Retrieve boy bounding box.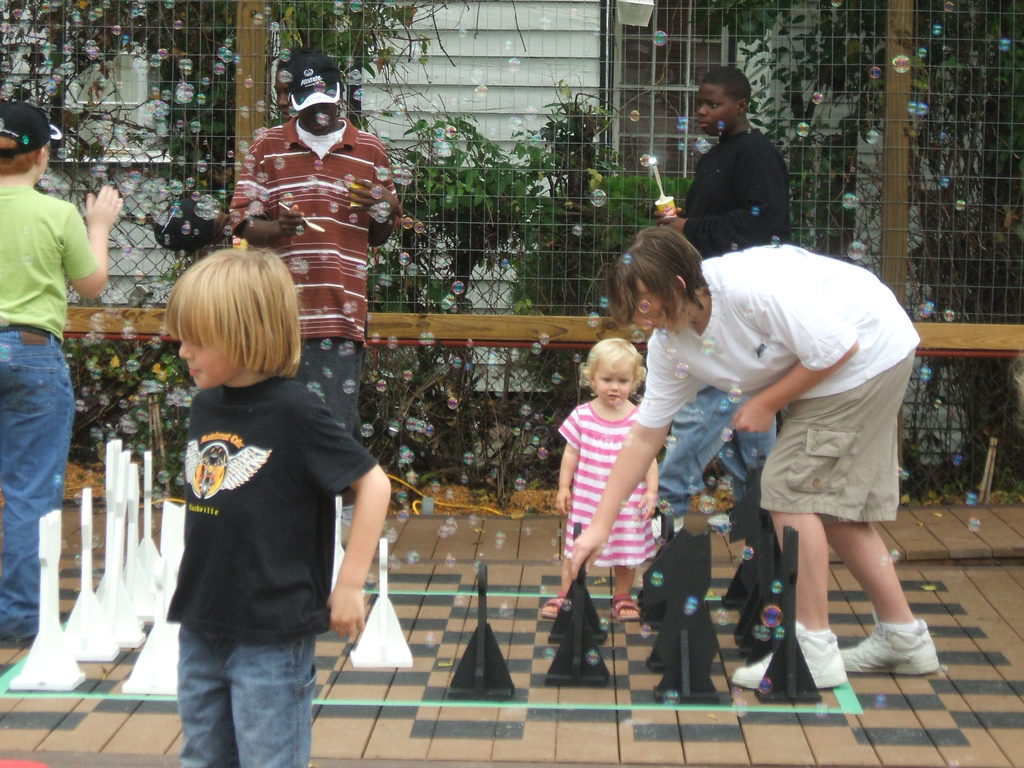
Bounding box: 654,65,797,534.
